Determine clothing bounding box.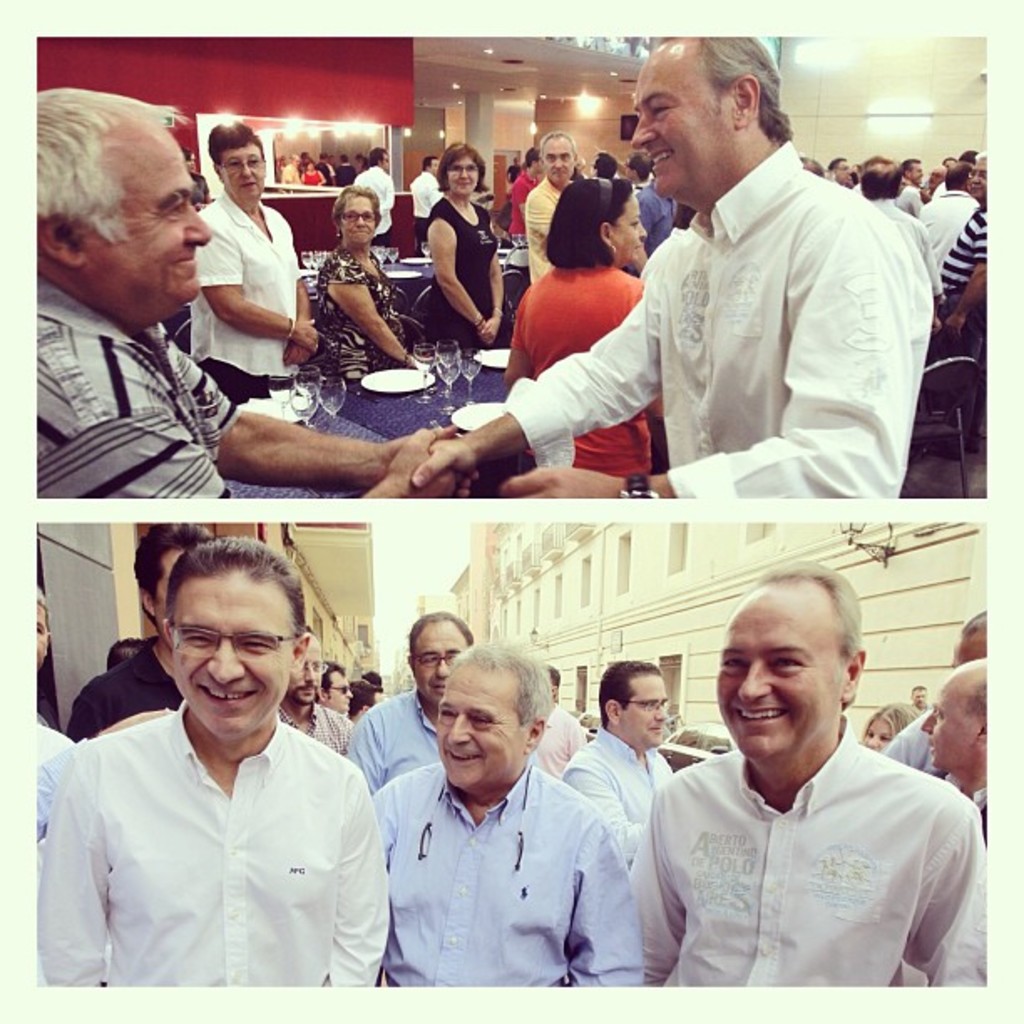
Determined: BBox(425, 196, 515, 370).
